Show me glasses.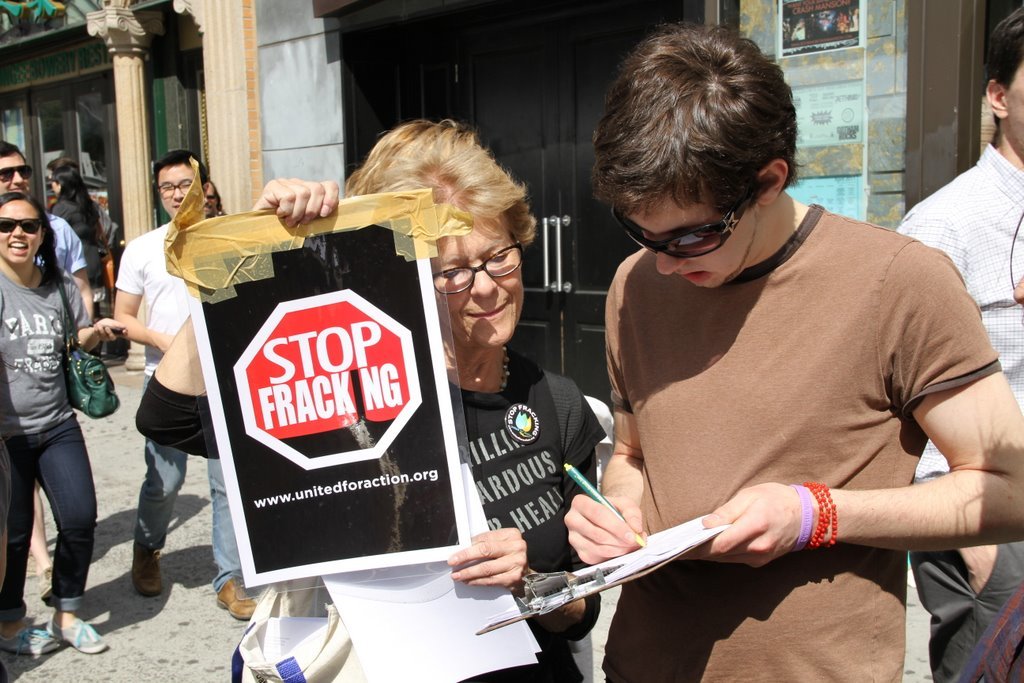
glasses is here: left=0, top=165, right=33, bottom=180.
